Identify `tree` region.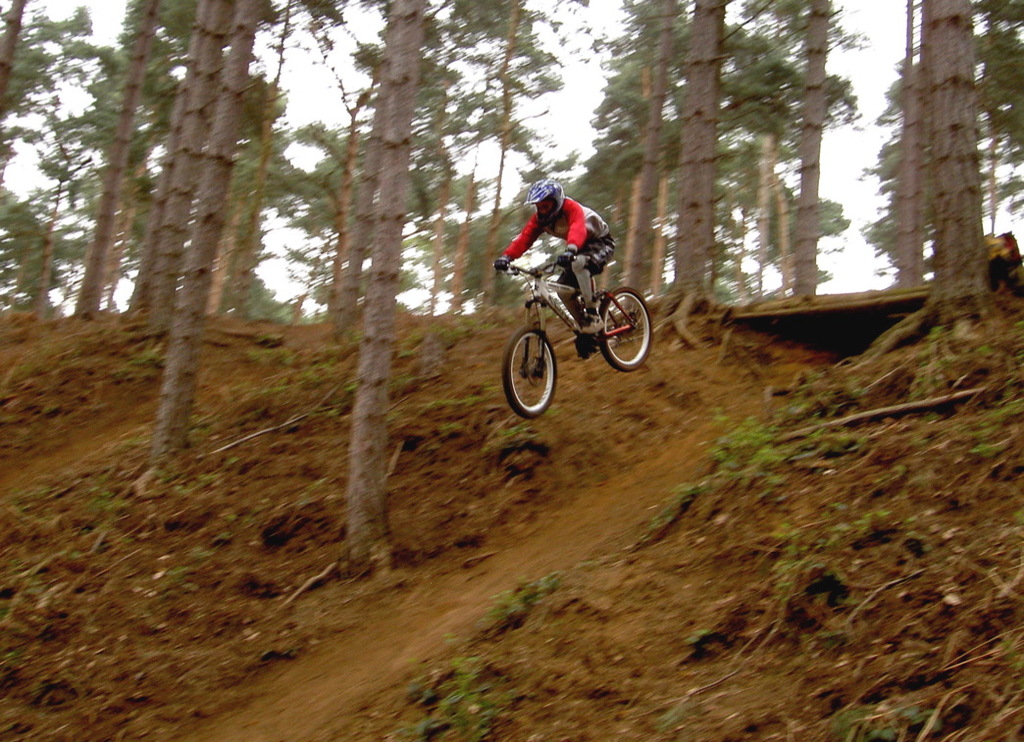
Region: 906, 0, 998, 314.
